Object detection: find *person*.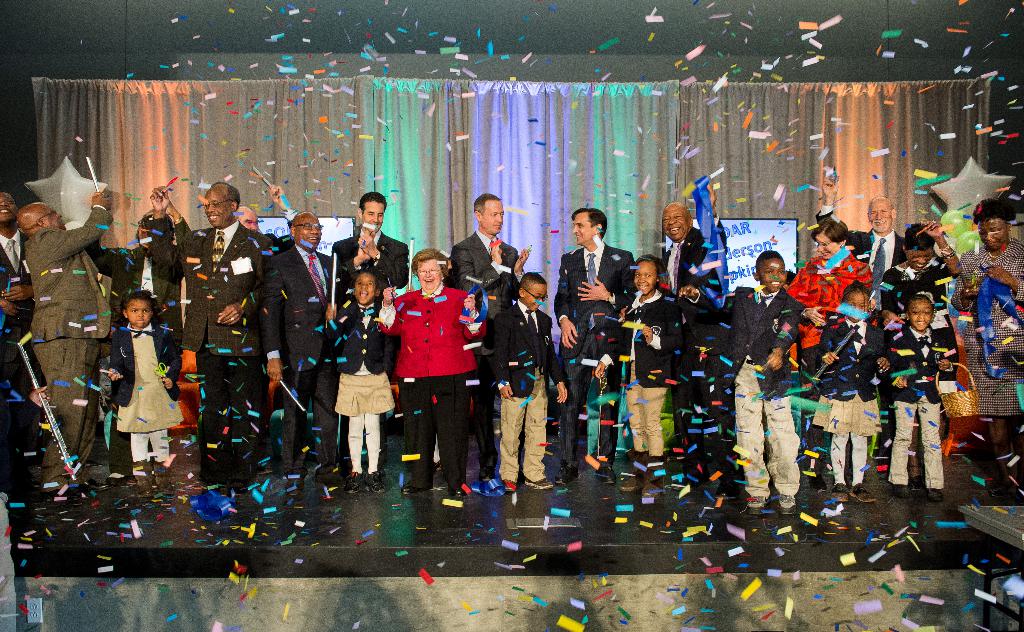
{"left": 963, "top": 197, "right": 1023, "bottom": 455}.
